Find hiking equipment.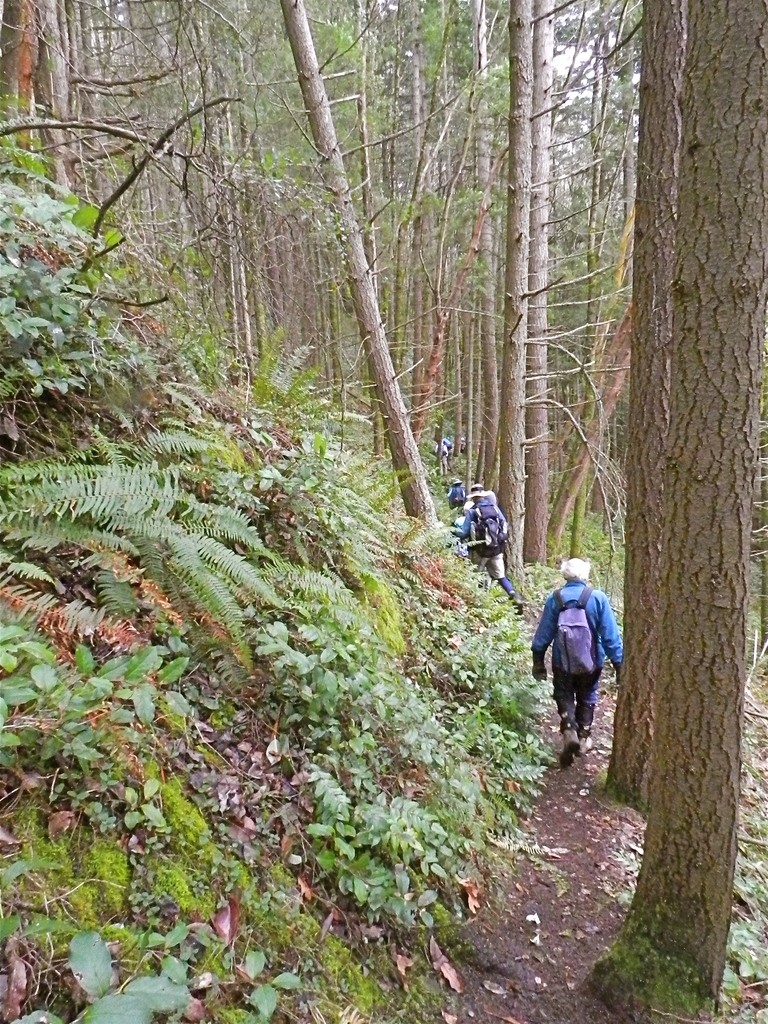
locate(550, 580, 600, 683).
